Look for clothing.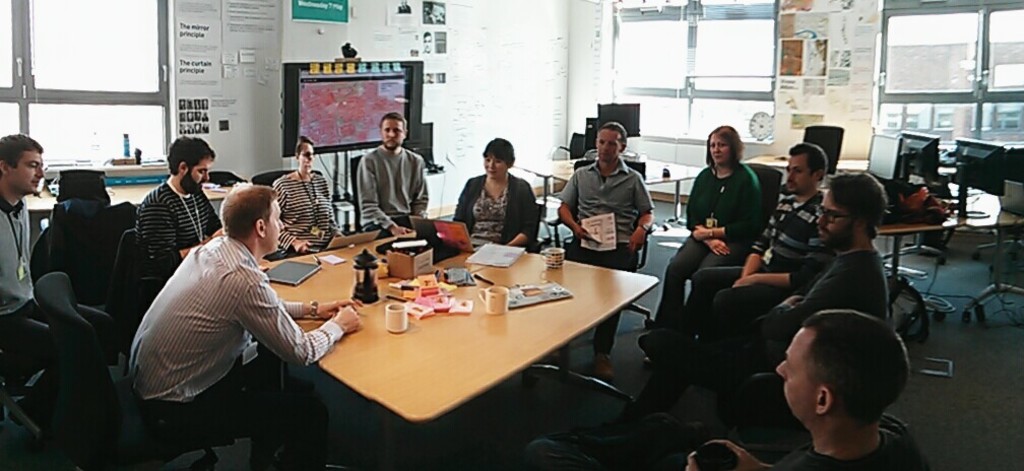
Found: [657, 241, 746, 355].
